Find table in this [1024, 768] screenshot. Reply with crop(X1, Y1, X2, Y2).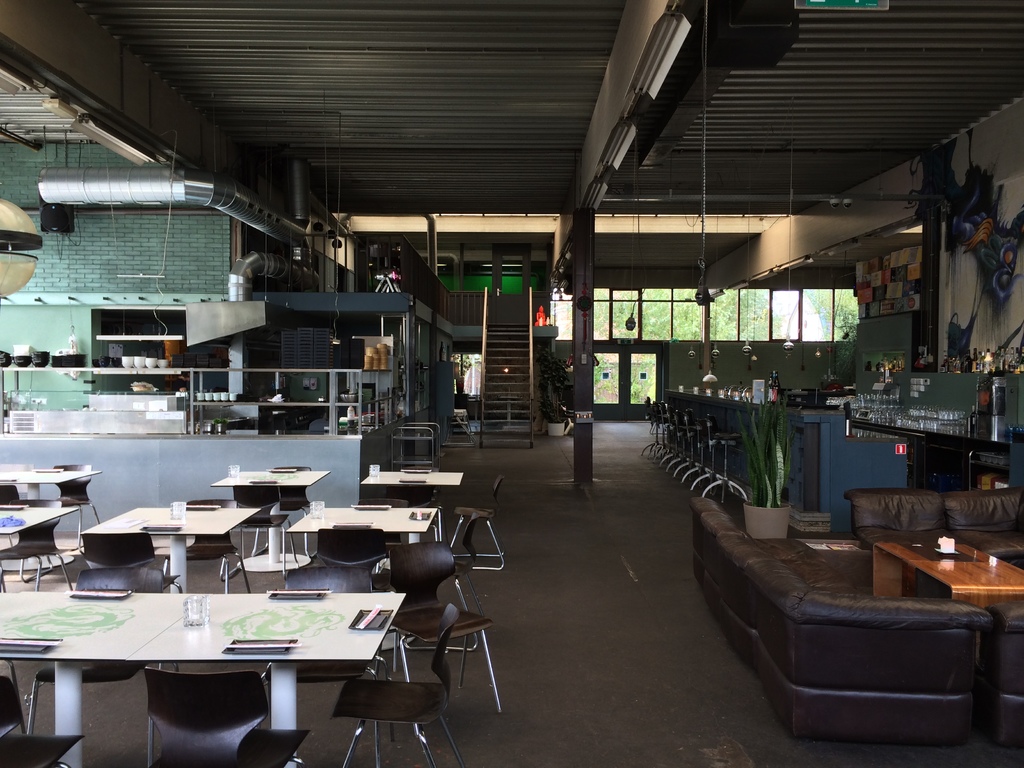
crop(362, 470, 463, 485).
